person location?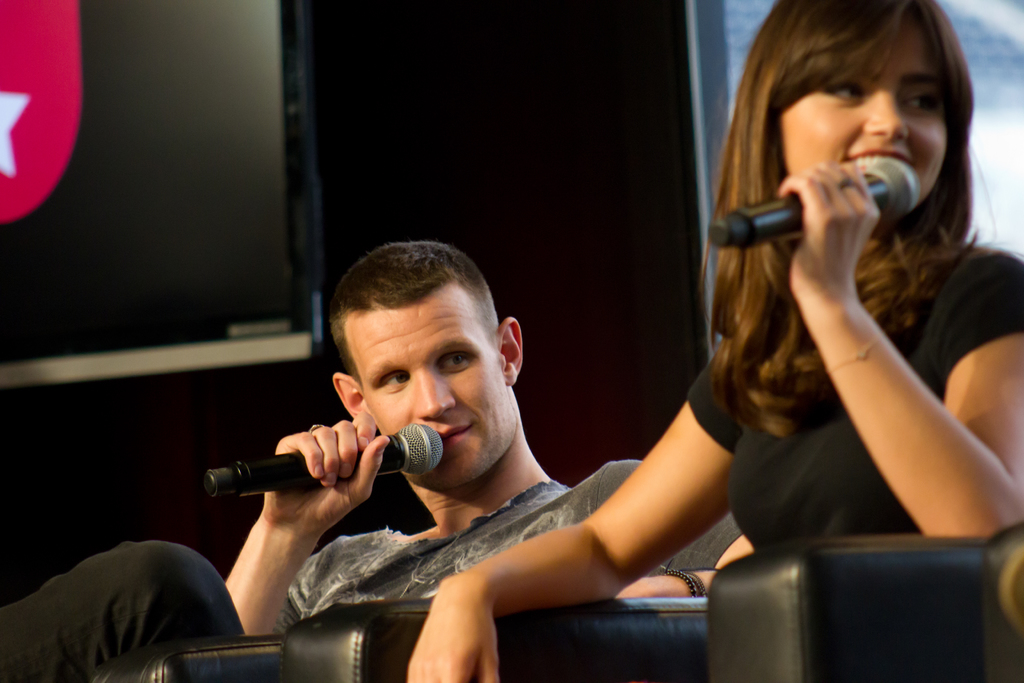
rect(0, 243, 756, 682)
